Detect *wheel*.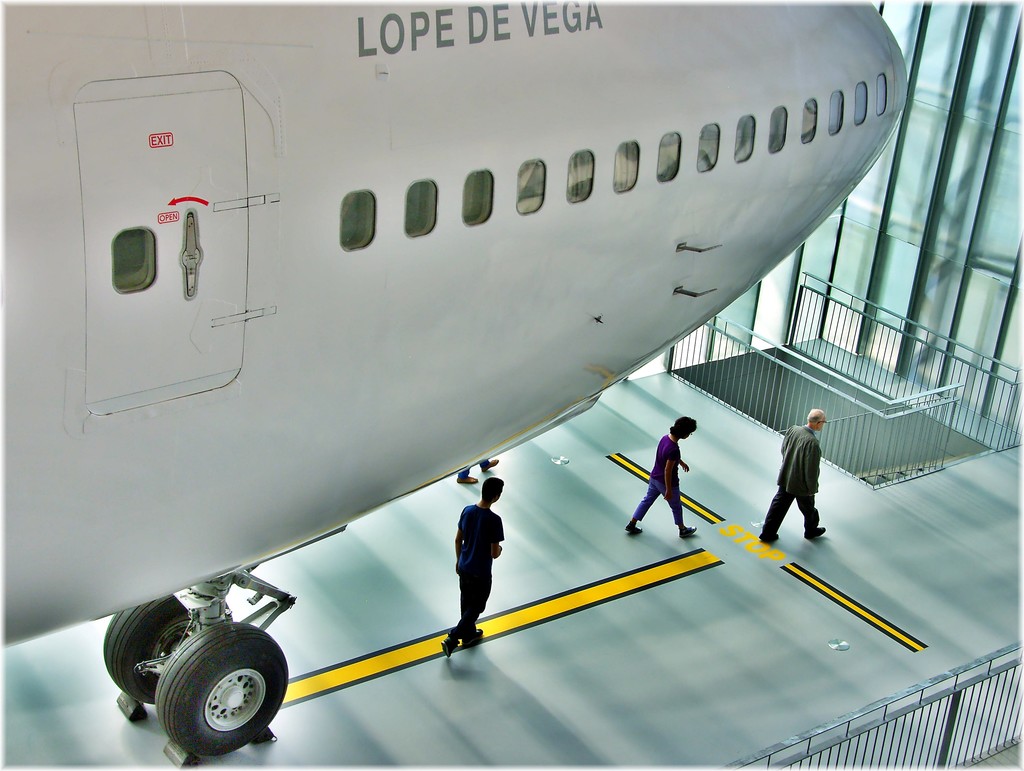
Detected at locate(132, 619, 273, 759).
